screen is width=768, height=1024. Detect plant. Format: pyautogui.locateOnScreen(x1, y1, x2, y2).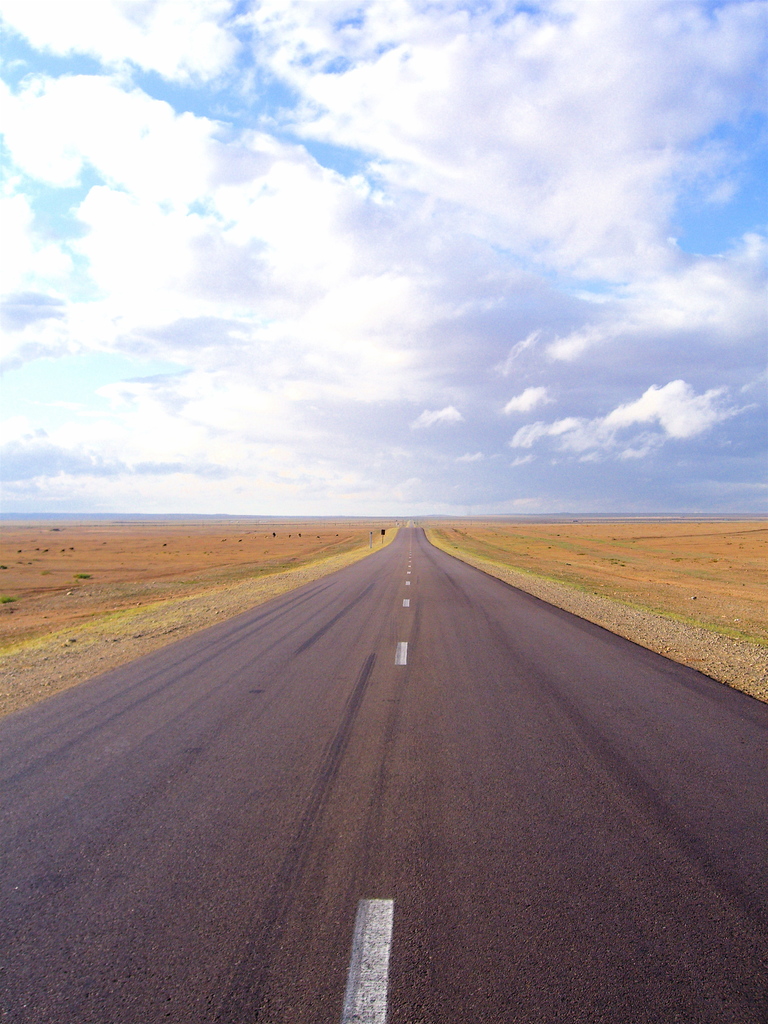
pyautogui.locateOnScreen(0, 566, 7, 568).
